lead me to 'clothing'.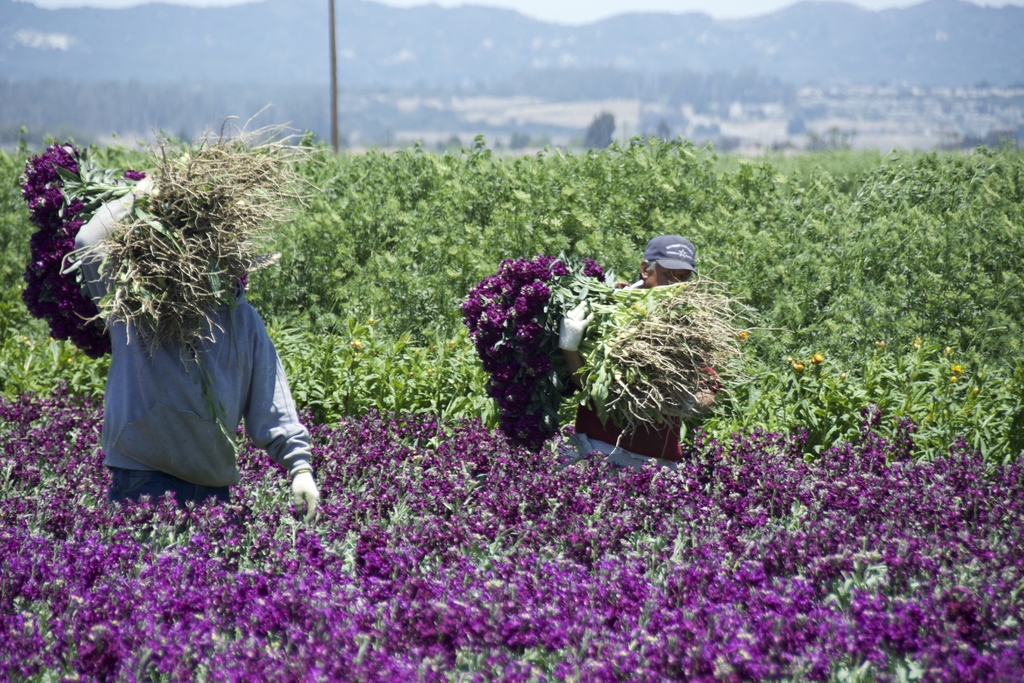
Lead to (x1=76, y1=181, x2=319, y2=500).
